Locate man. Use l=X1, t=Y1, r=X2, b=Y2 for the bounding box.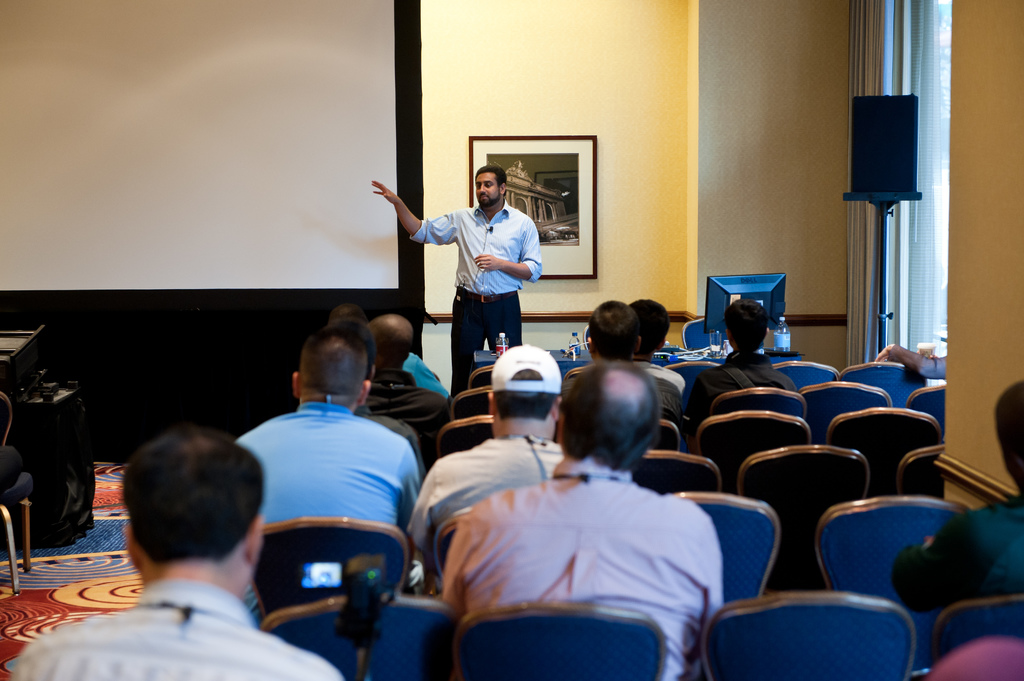
l=630, t=295, r=694, b=406.
